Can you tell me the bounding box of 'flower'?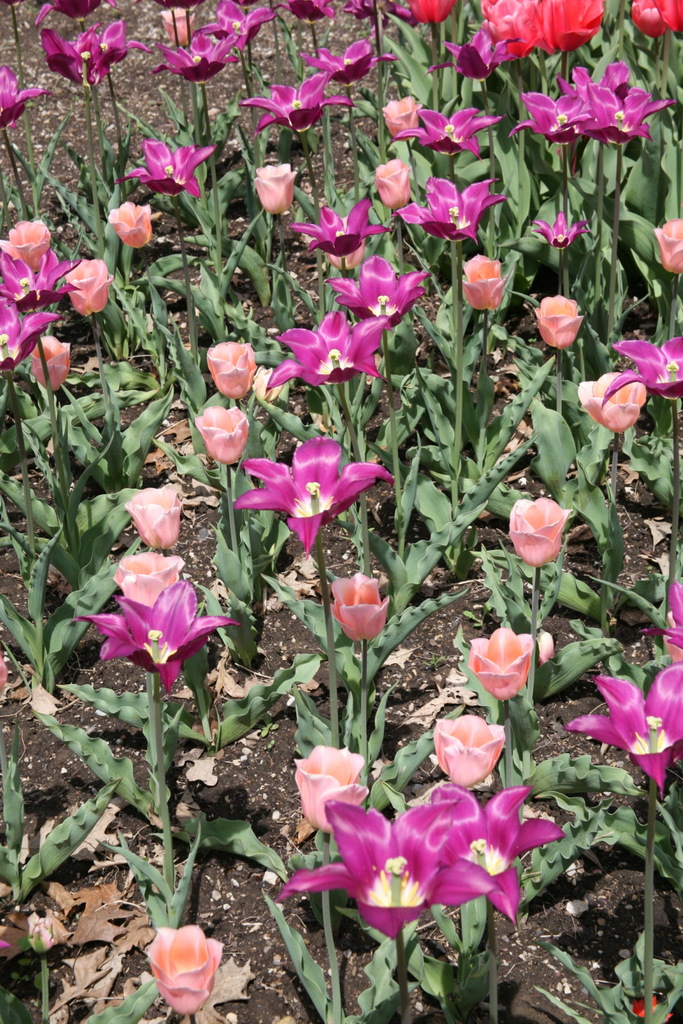
select_region(0, 63, 51, 132).
